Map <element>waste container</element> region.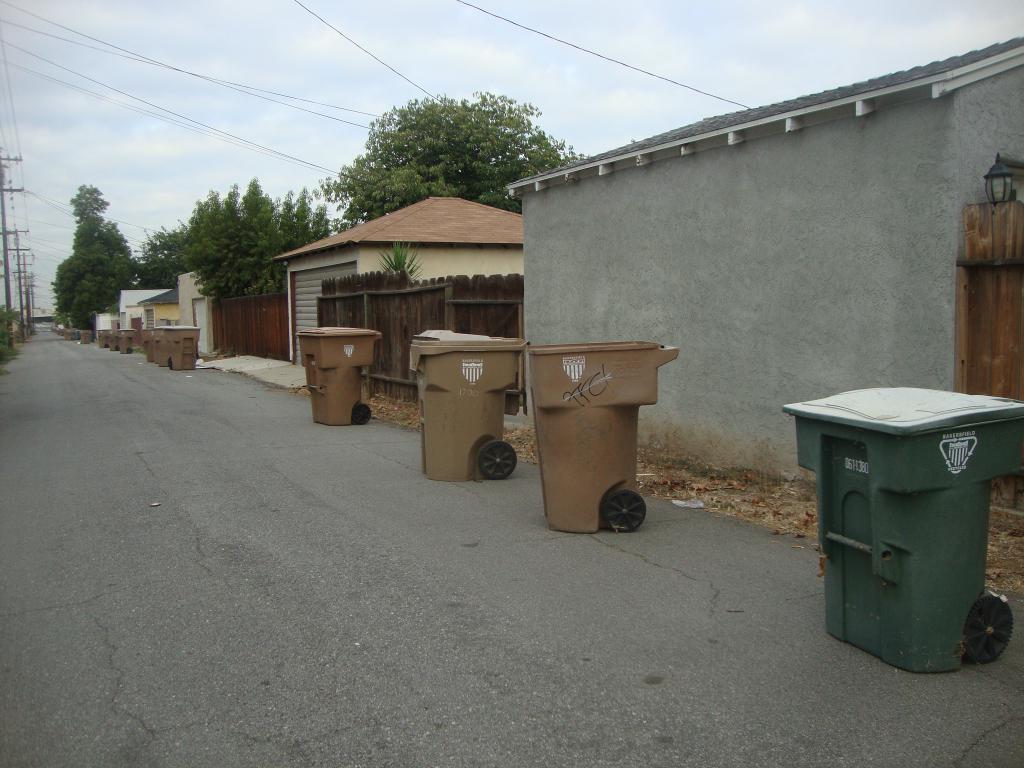
Mapped to box=[115, 325, 140, 356].
